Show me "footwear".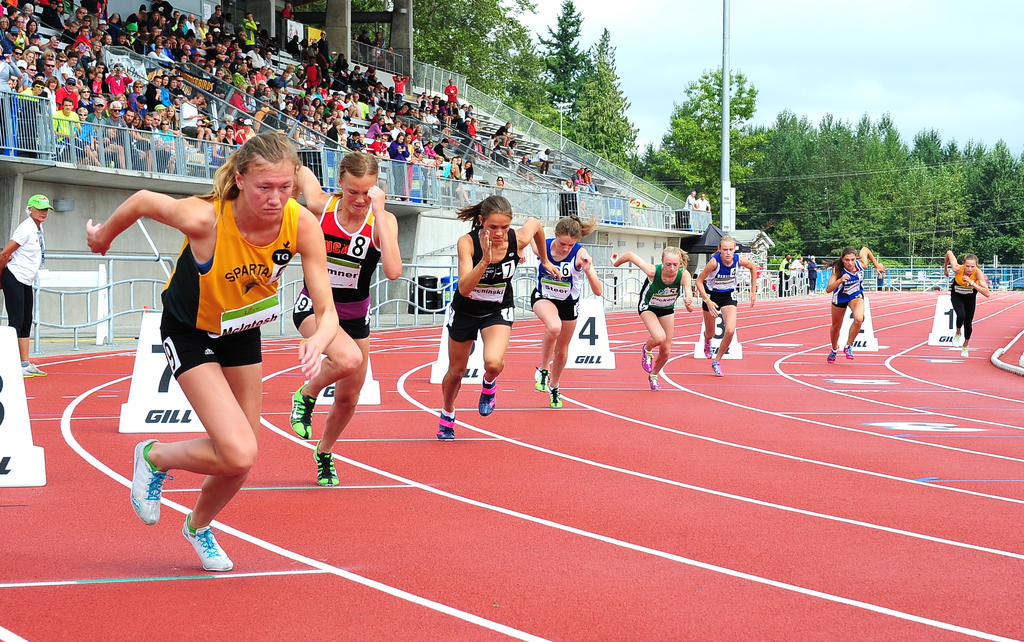
"footwear" is here: detection(436, 407, 454, 440).
